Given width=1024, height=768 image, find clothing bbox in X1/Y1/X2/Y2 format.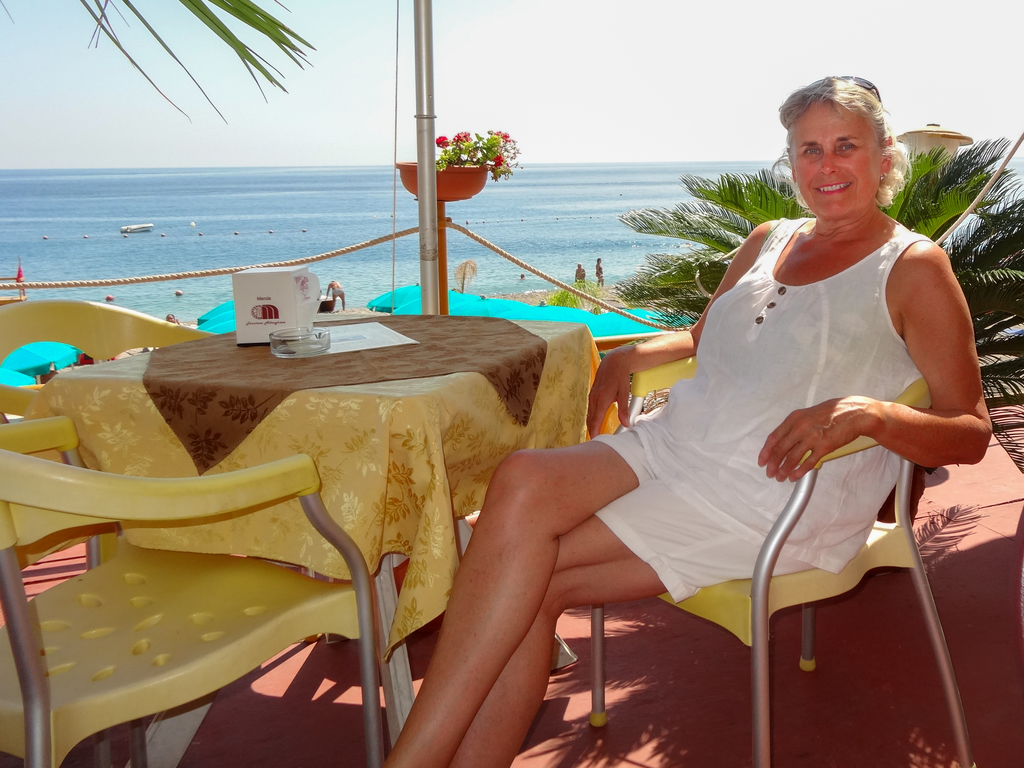
573/263/587/282.
